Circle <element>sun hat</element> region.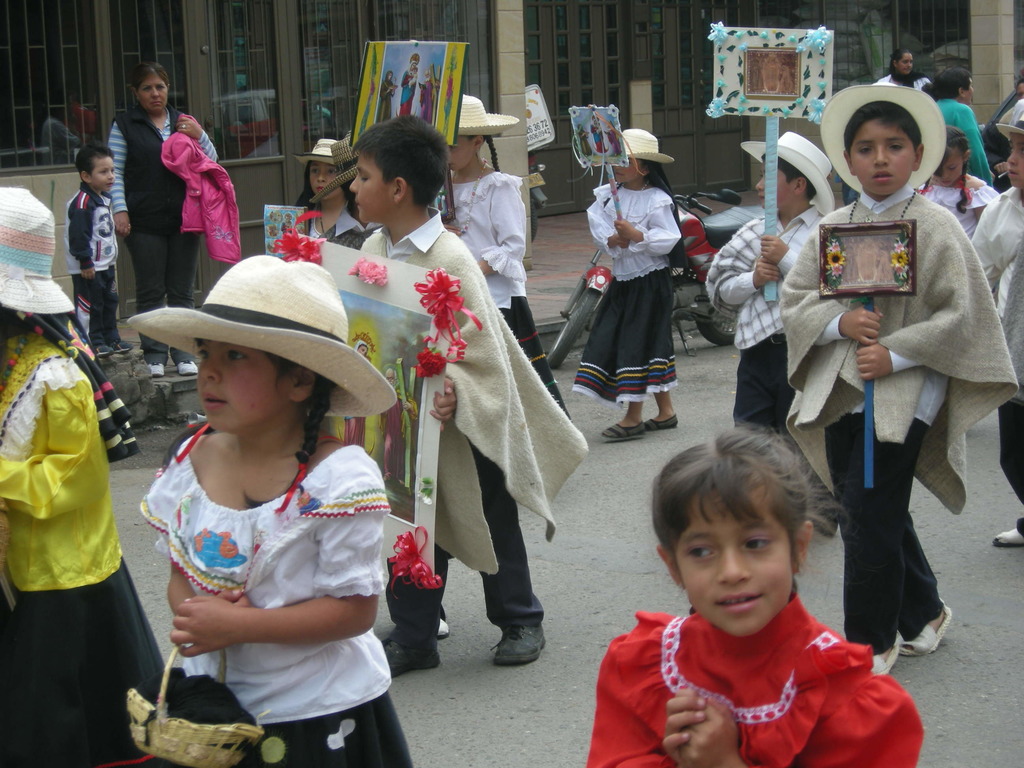
Region: l=1001, t=106, r=1023, b=143.
